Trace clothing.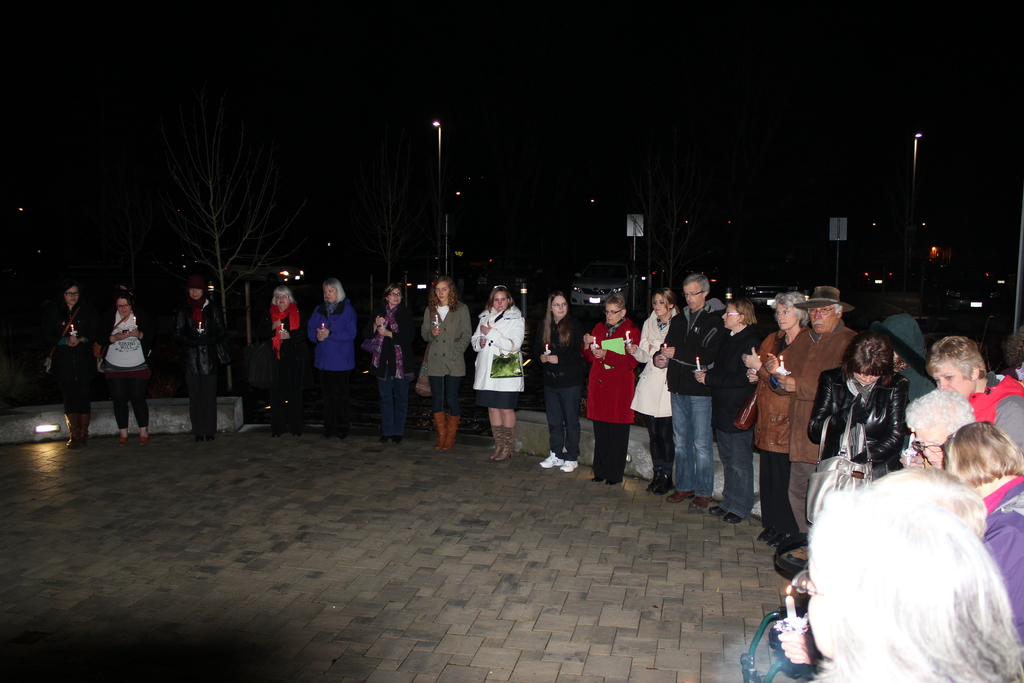
Traced to (305,299,360,425).
